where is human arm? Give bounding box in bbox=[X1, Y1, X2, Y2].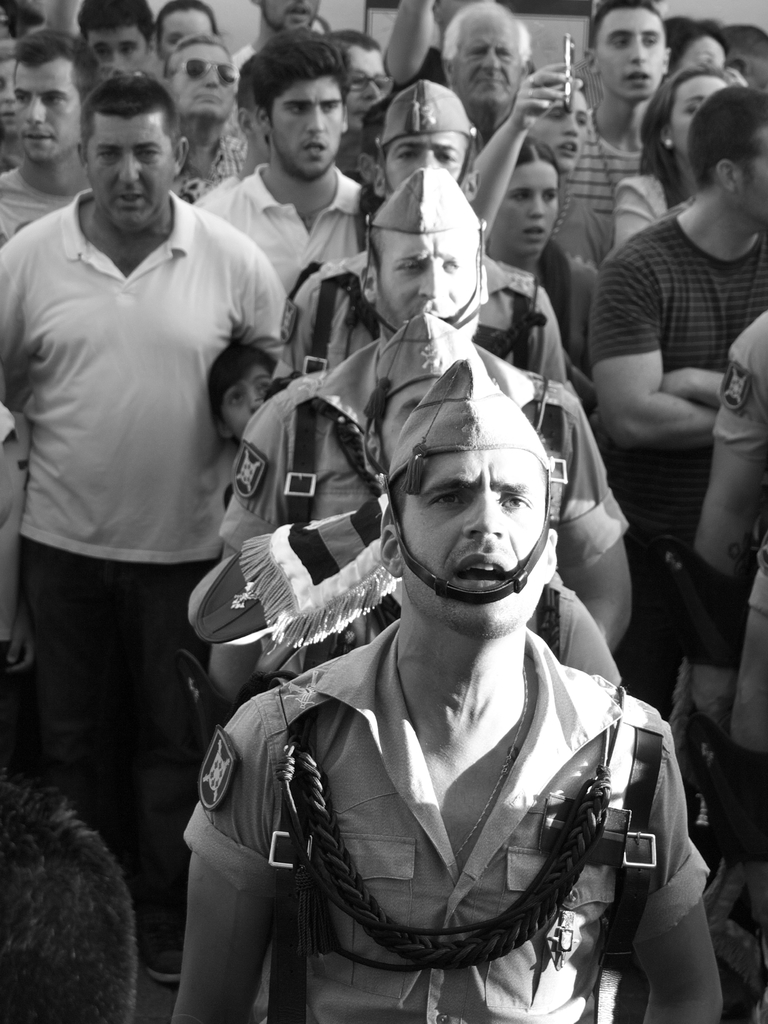
bbox=[382, 0, 435, 89].
